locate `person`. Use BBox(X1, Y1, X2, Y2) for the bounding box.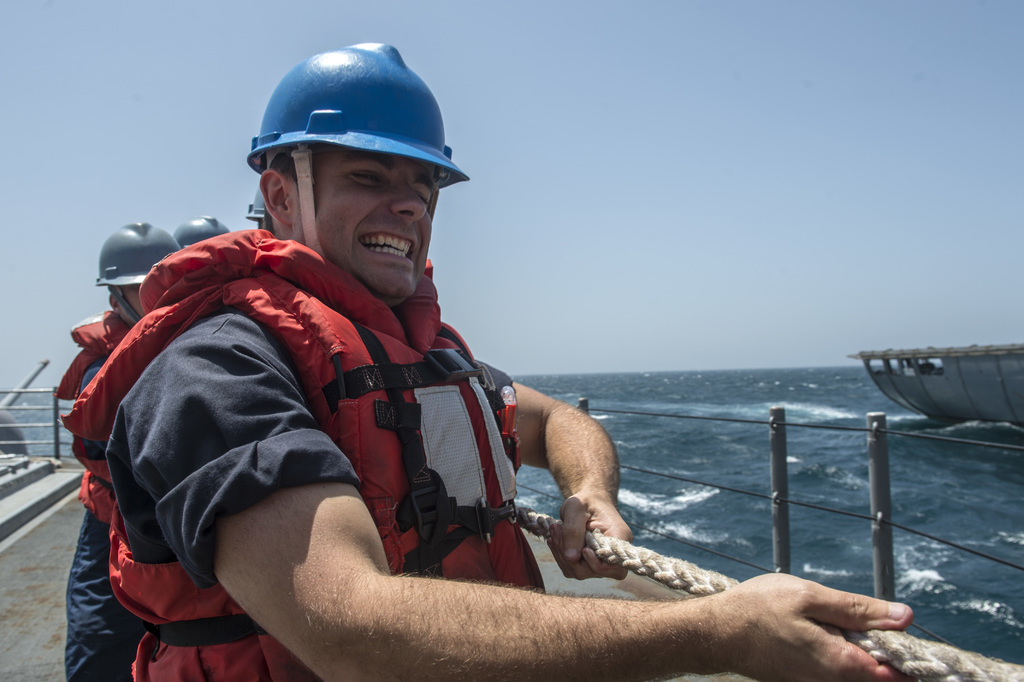
BBox(59, 213, 180, 681).
